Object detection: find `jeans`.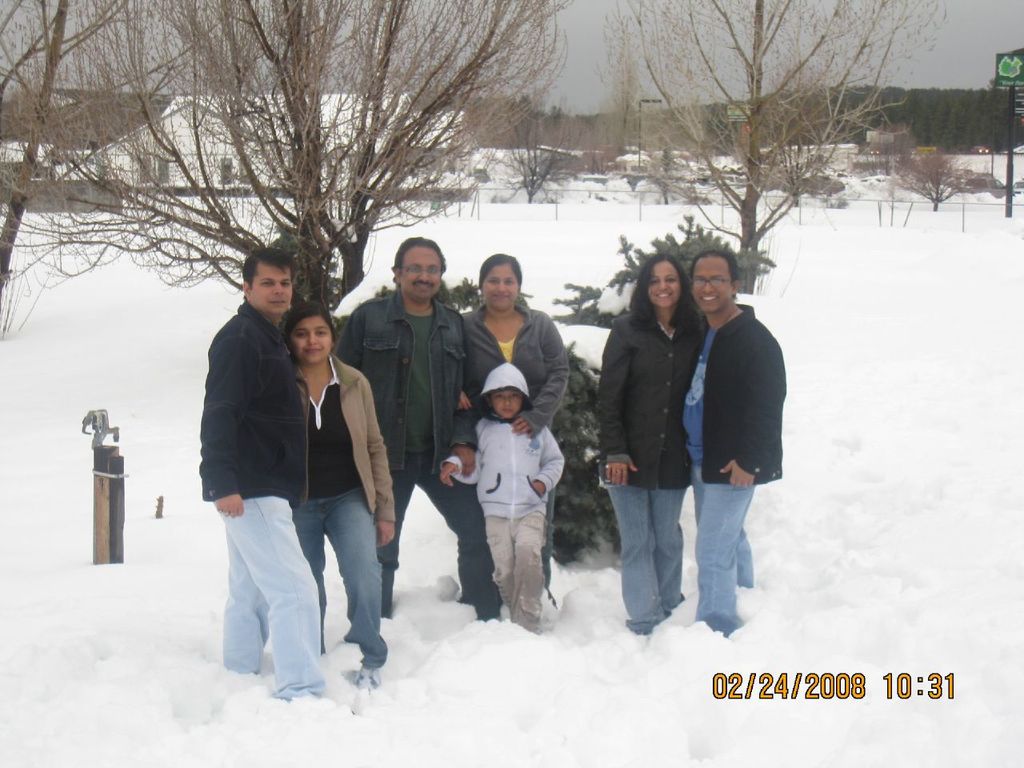
693,466,757,637.
